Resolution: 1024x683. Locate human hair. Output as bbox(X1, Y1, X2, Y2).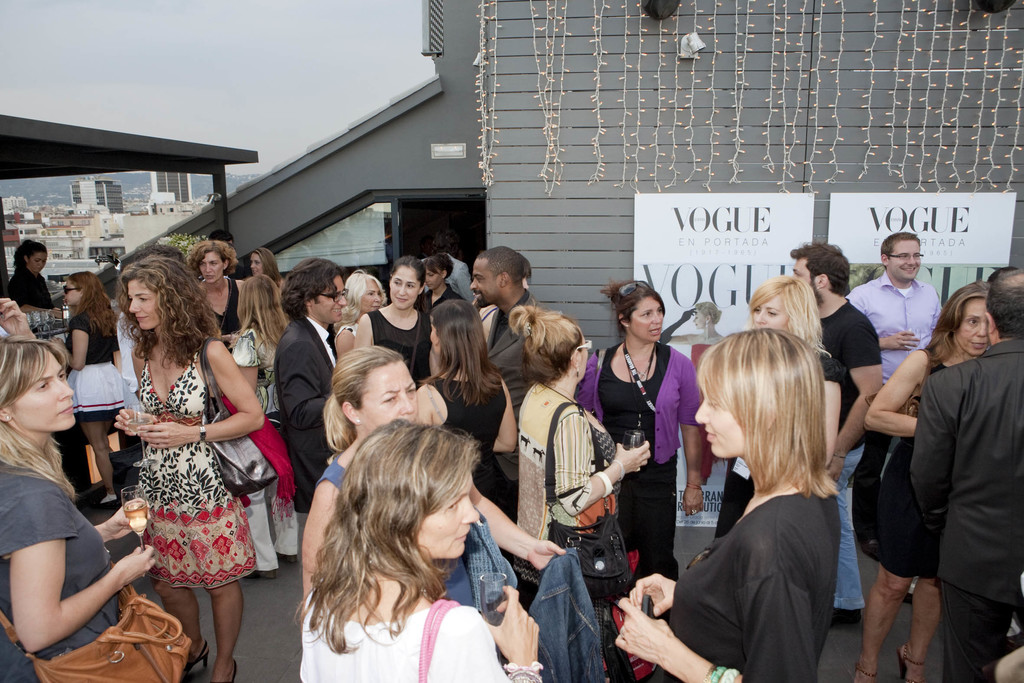
bbox(925, 279, 989, 375).
